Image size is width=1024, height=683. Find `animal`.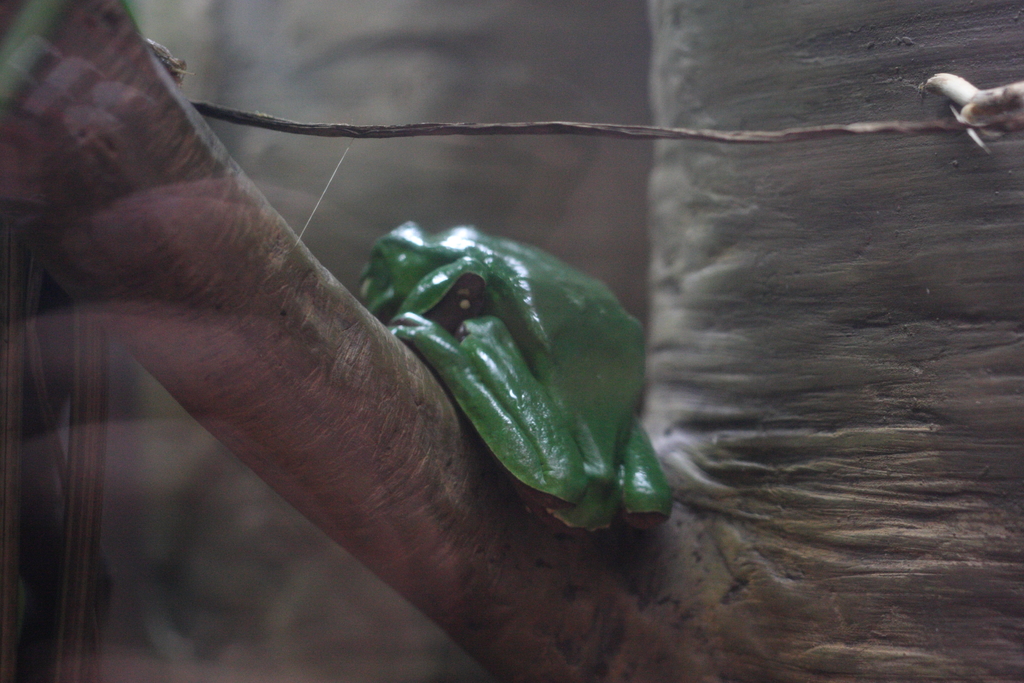
[922, 78, 1023, 155].
